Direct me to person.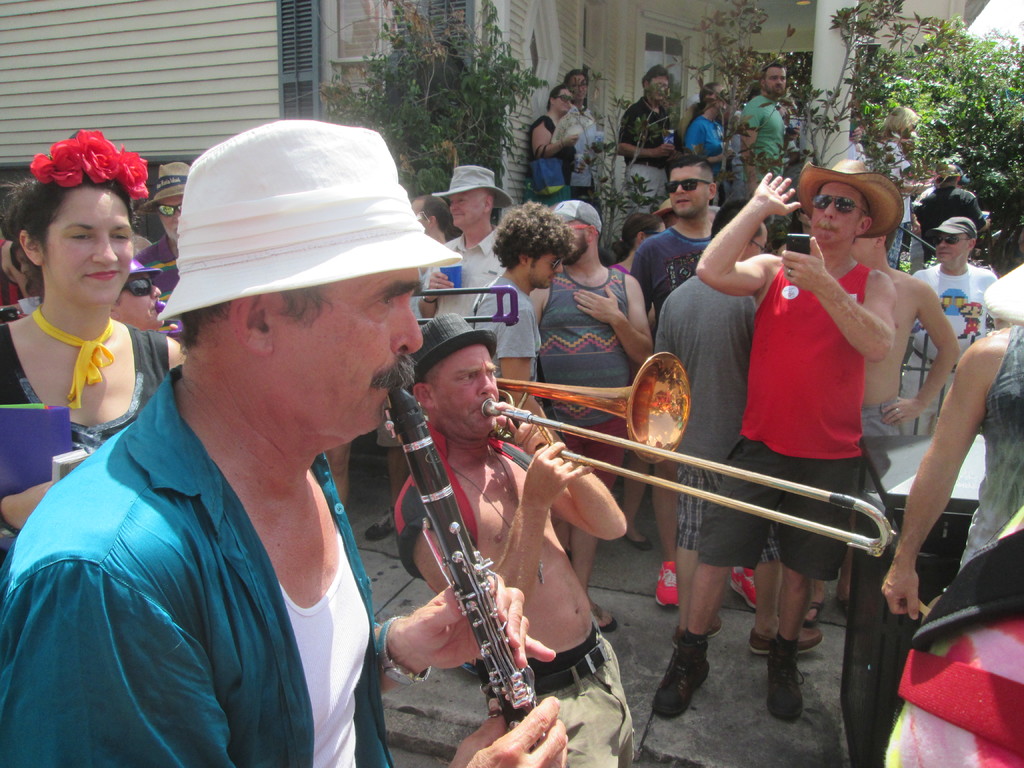
Direction: {"x1": 616, "y1": 65, "x2": 683, "y2": 212}.
